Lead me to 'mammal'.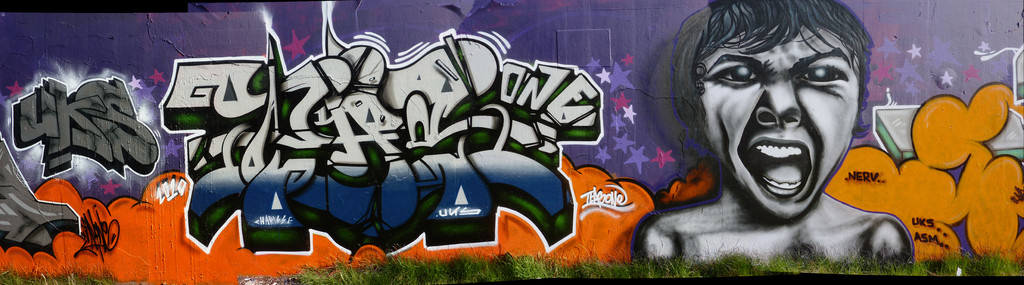
Lead to (578, 10, 920, 248).
